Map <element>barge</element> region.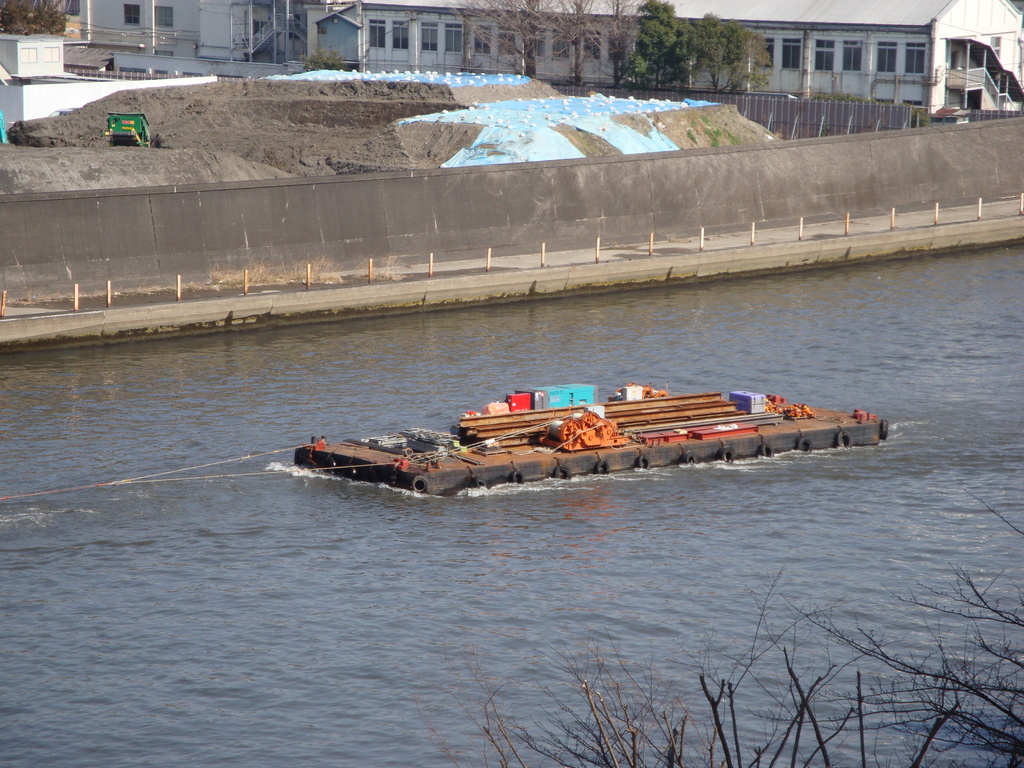
Mapped to (x1=295, y1=383, x2=887, y2=495).
